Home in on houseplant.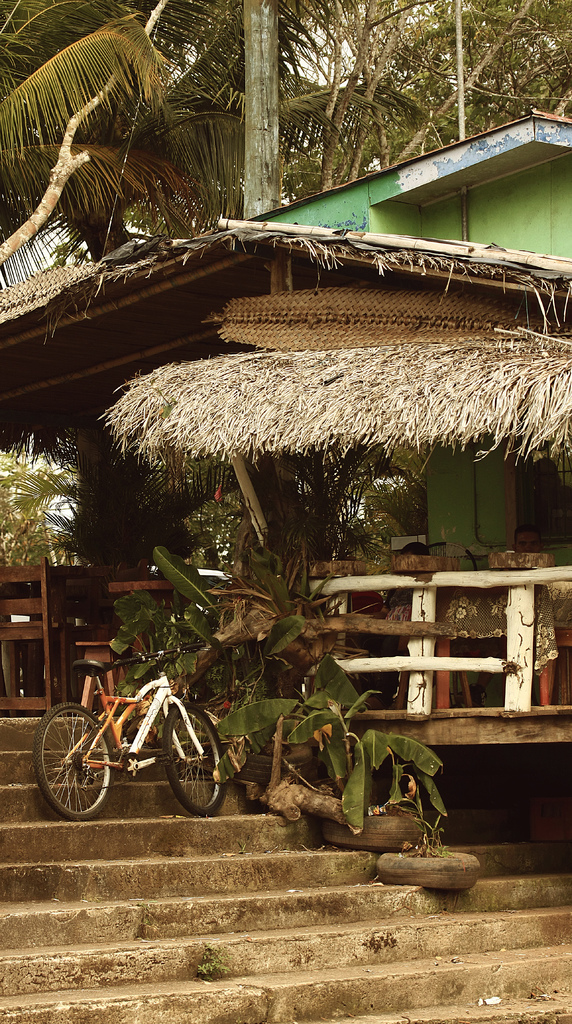
Homed in at <box>371,813,478,899</box>.
